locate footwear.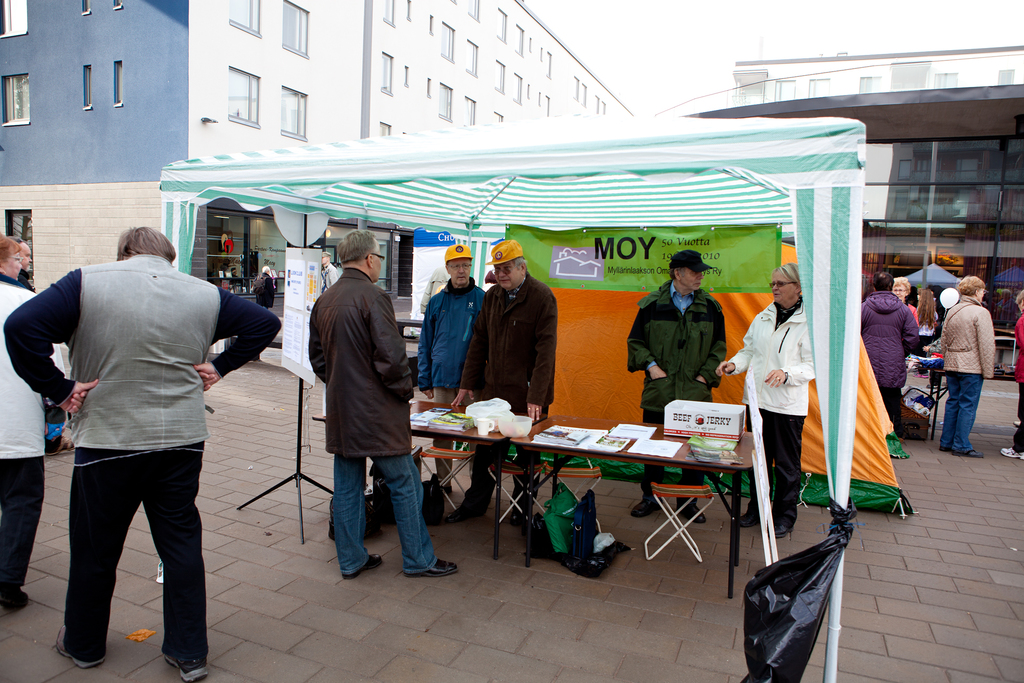
Bounding box: (1,586,27,612).
